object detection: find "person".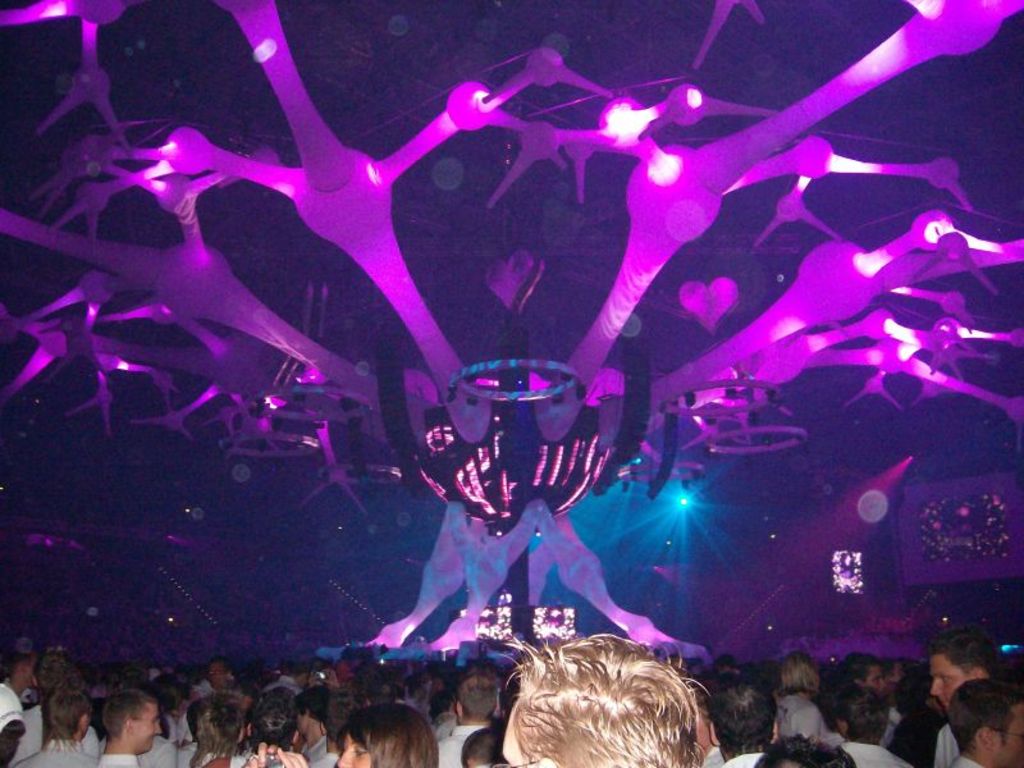
select_region(492, 630, 708, 767).
